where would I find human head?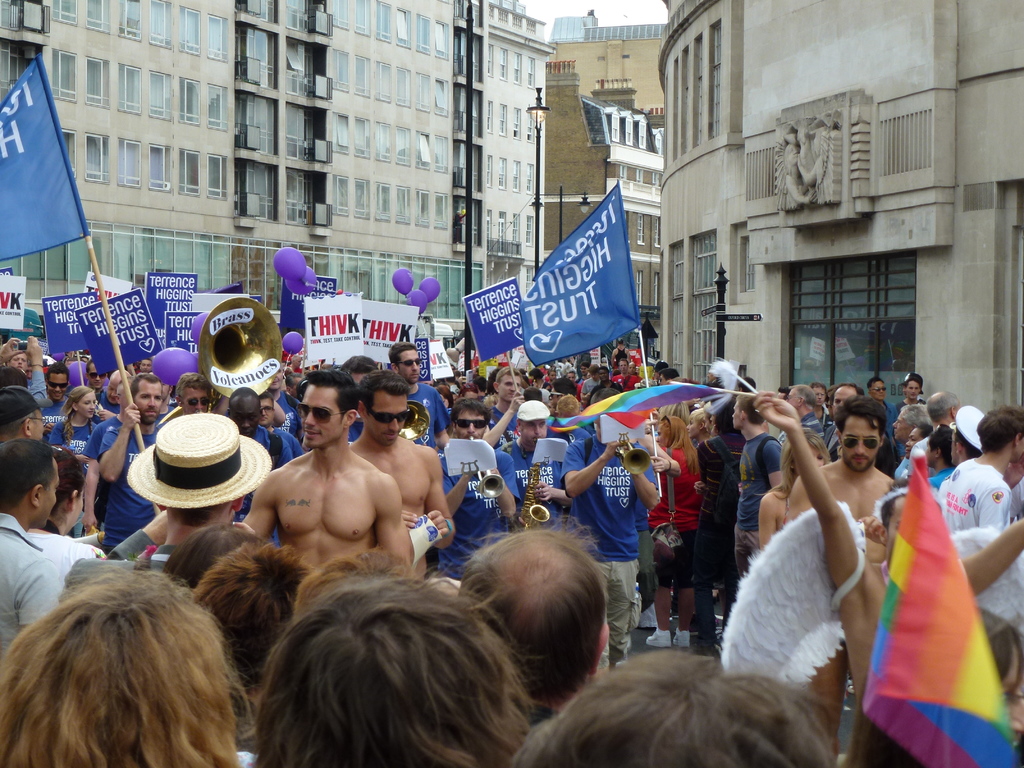
At bbox=(12, 346, 29, 375).
